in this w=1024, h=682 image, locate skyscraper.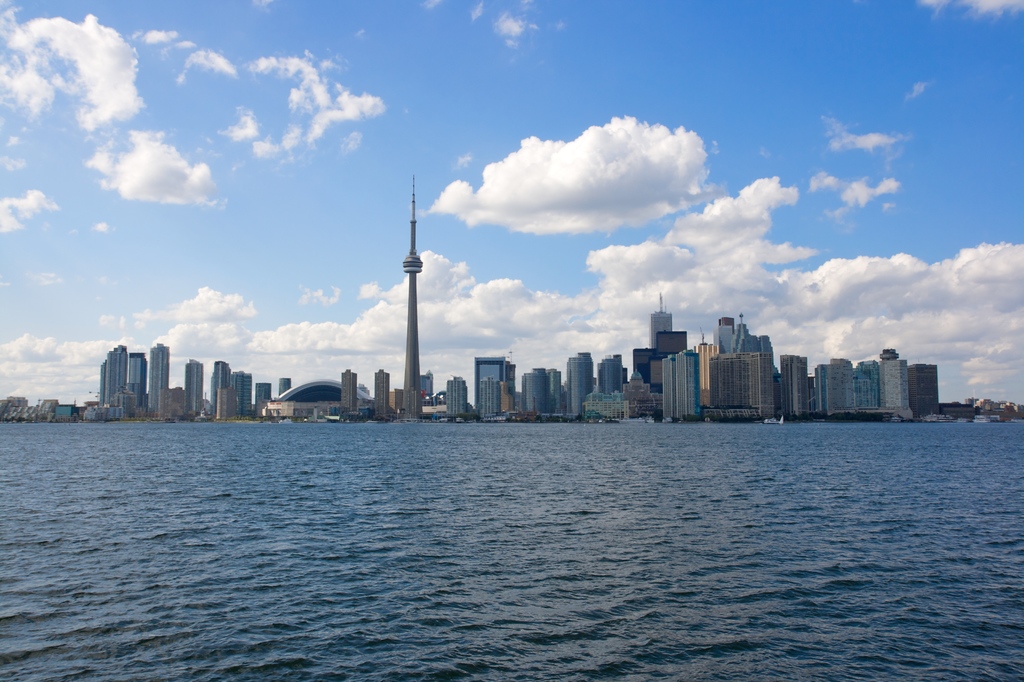
Bounding box: select_region(403, 175, 422, 418).
